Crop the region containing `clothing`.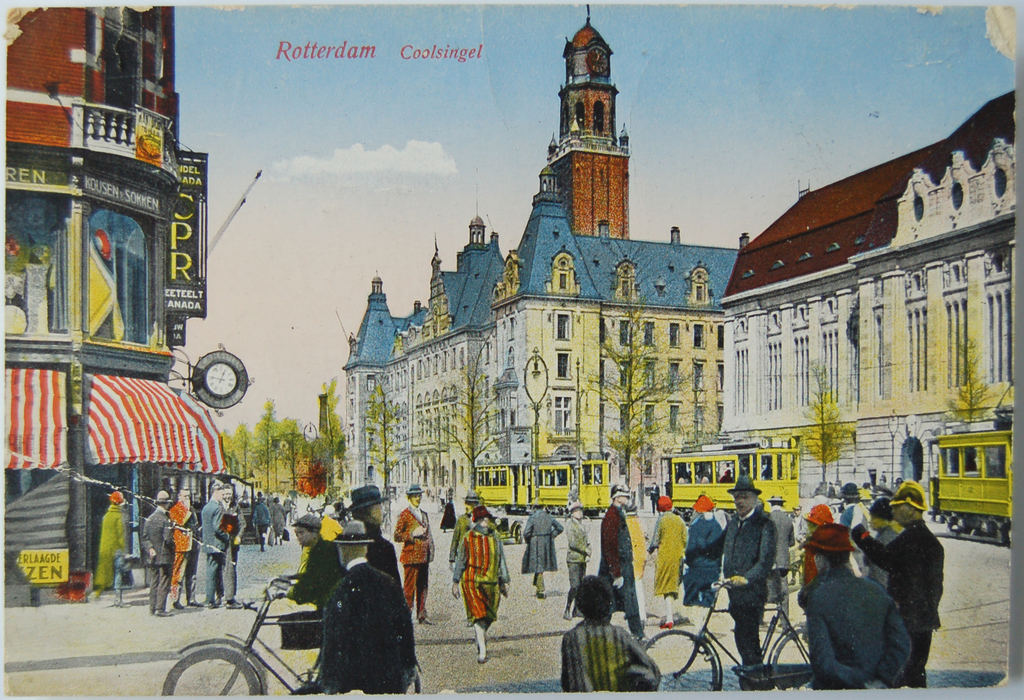
Crop region: box(796, 566, 920, 690).
